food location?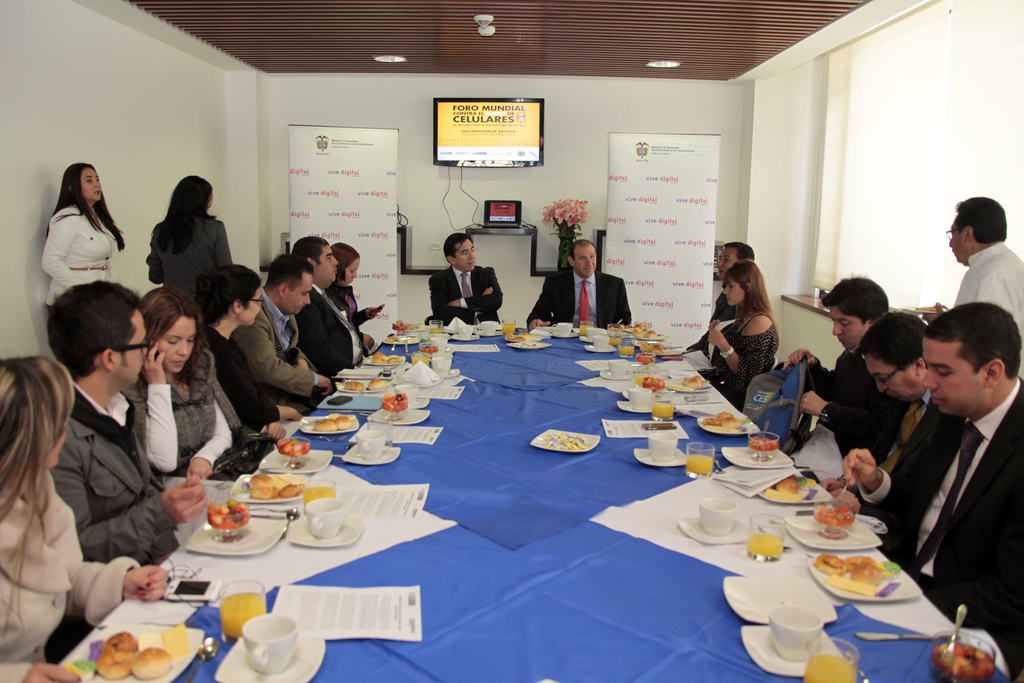
rect(547, 432, 590, 451)
